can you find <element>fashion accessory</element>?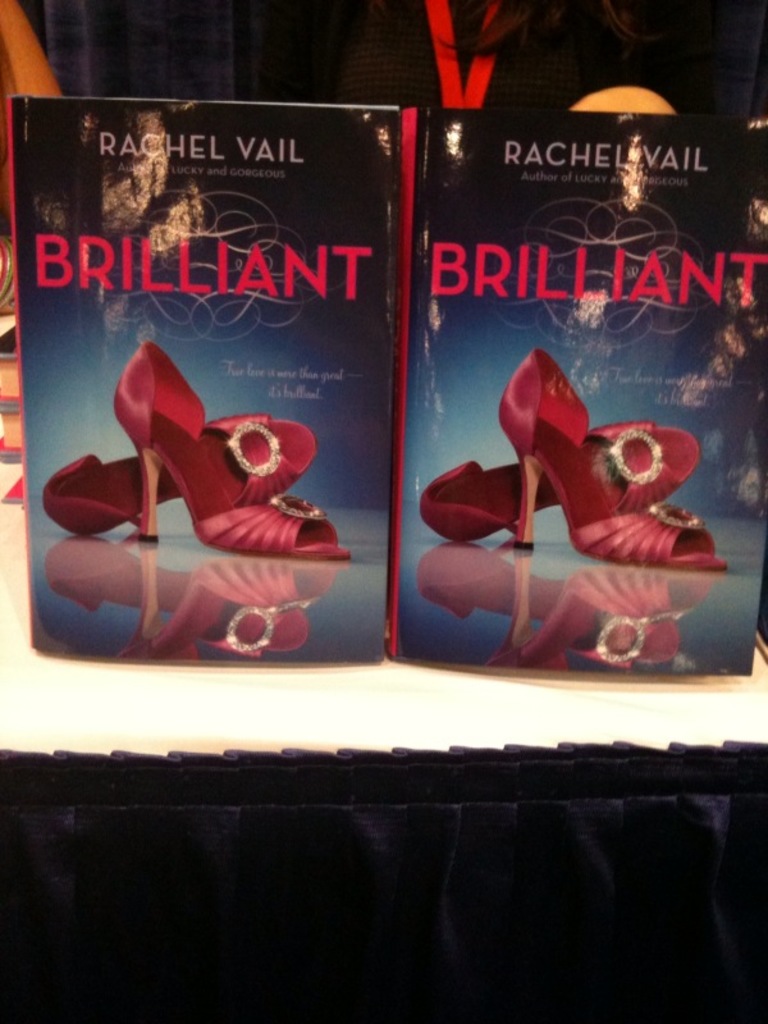
Yes, bounding box: box=[498, 347, 730, 573].
